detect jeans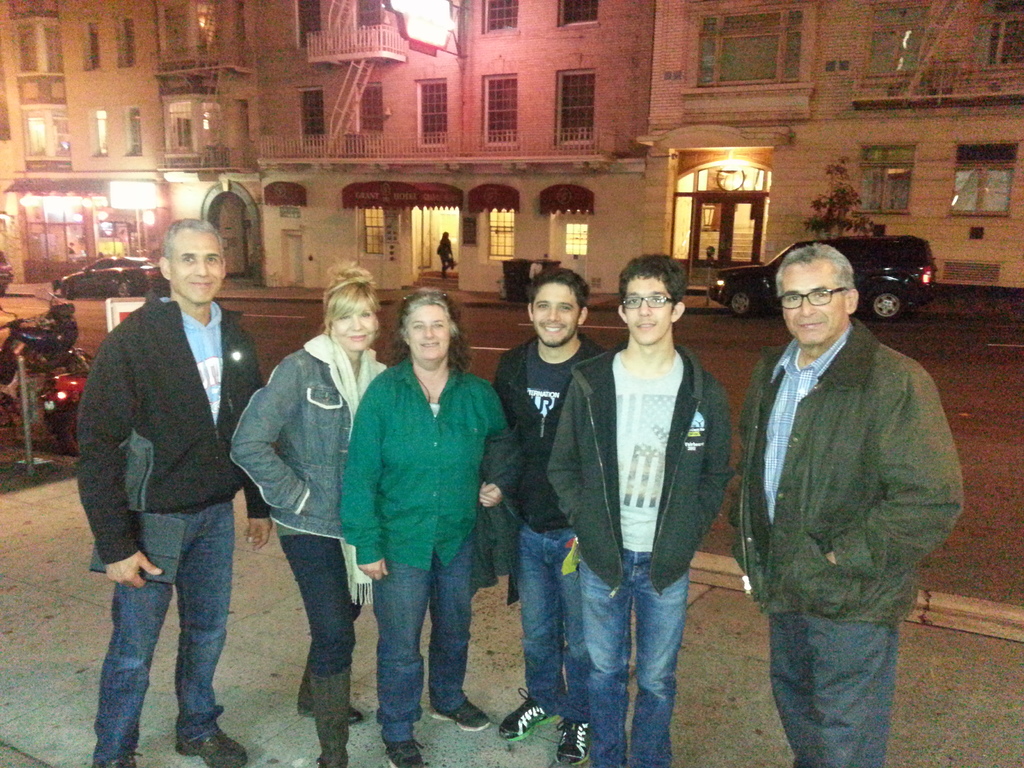
Rect(504, 518, 581, 719)
